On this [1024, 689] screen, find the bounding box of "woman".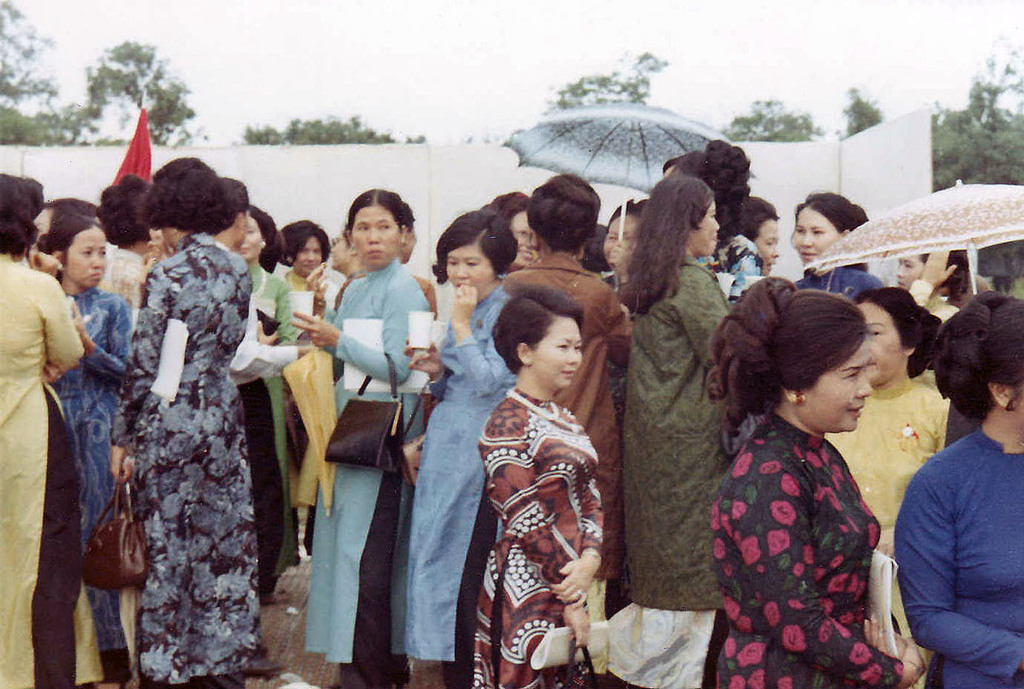
Bounding box: {"x1": 898, "y1": 247, "x2": 980, "y2": 318}.
